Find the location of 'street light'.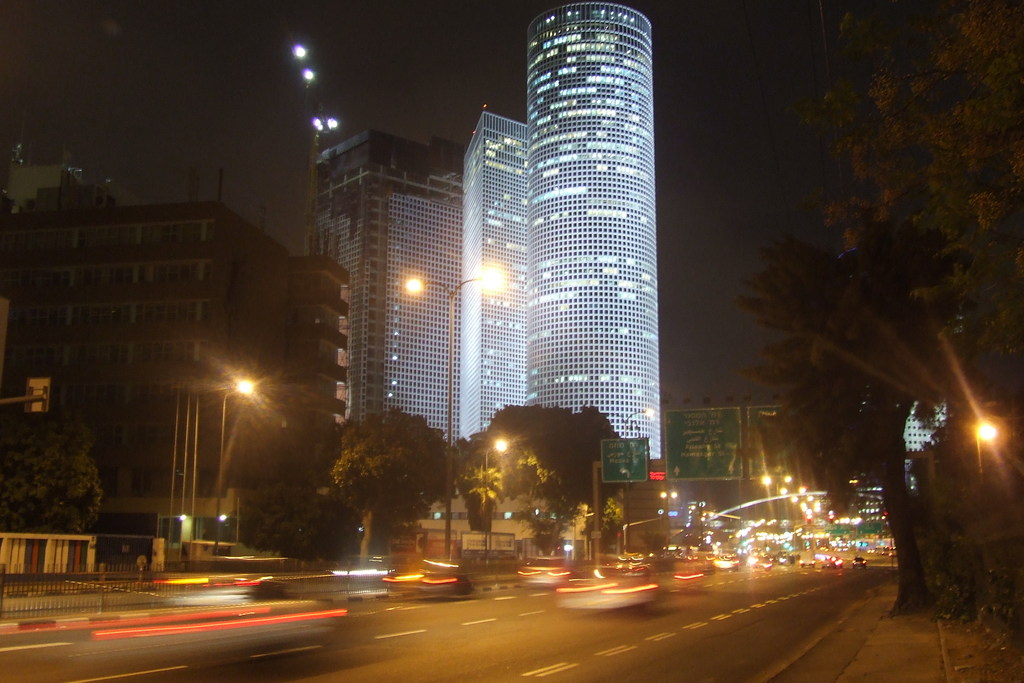
Location: BBox(691, 499, 714, 547).
